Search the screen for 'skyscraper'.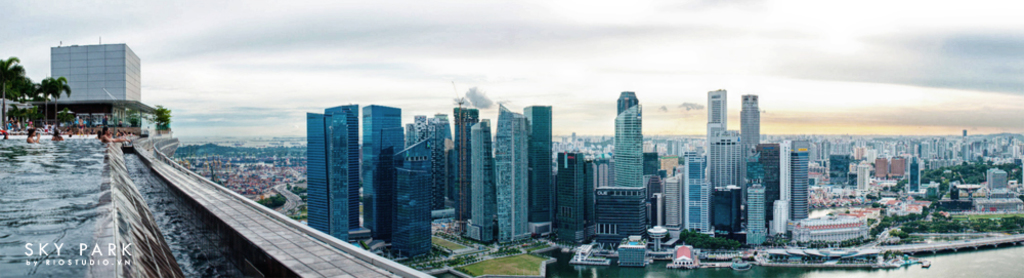
Found at region(493, 107, 527, 242).
